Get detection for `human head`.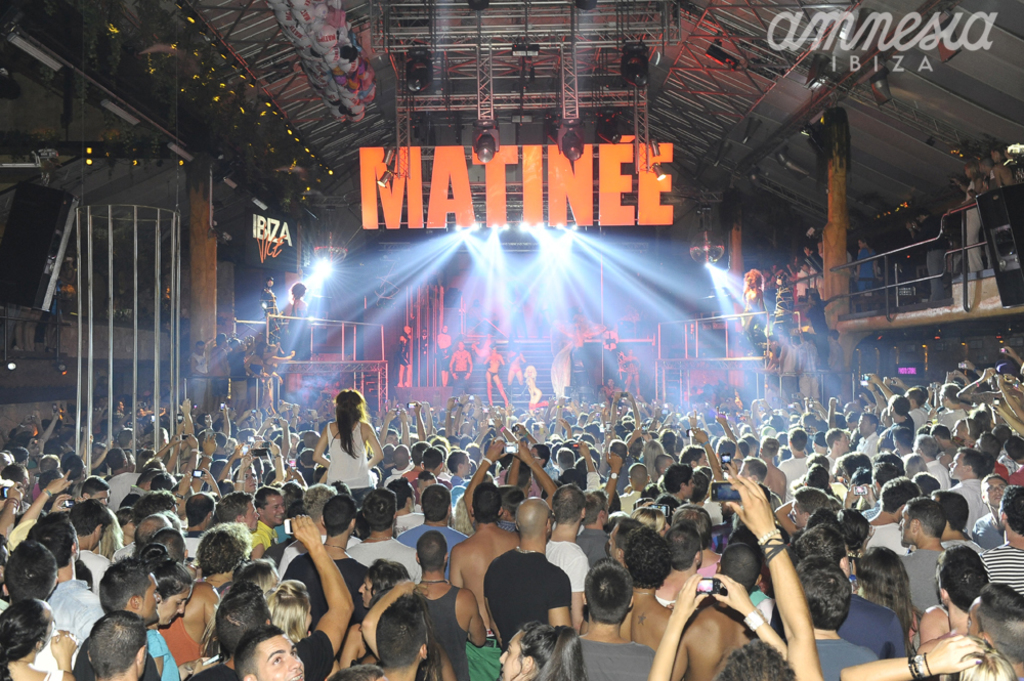
Detection: 742, 267, 762, 291.
